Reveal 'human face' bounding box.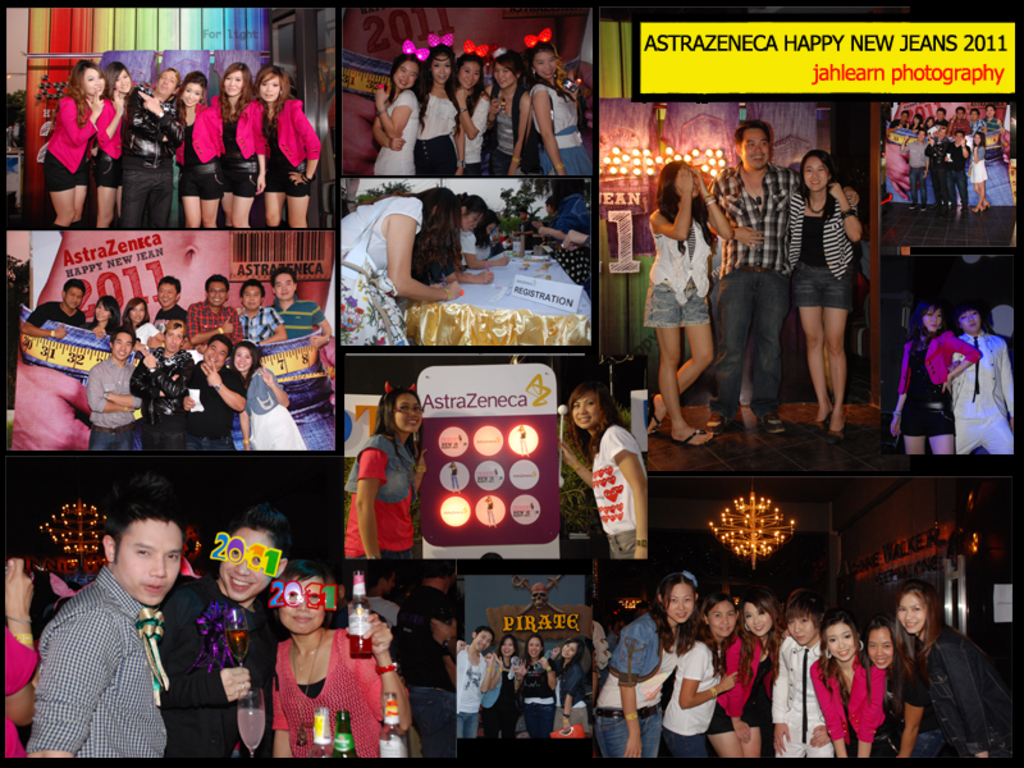
Revealed: 156/282/175/307.
